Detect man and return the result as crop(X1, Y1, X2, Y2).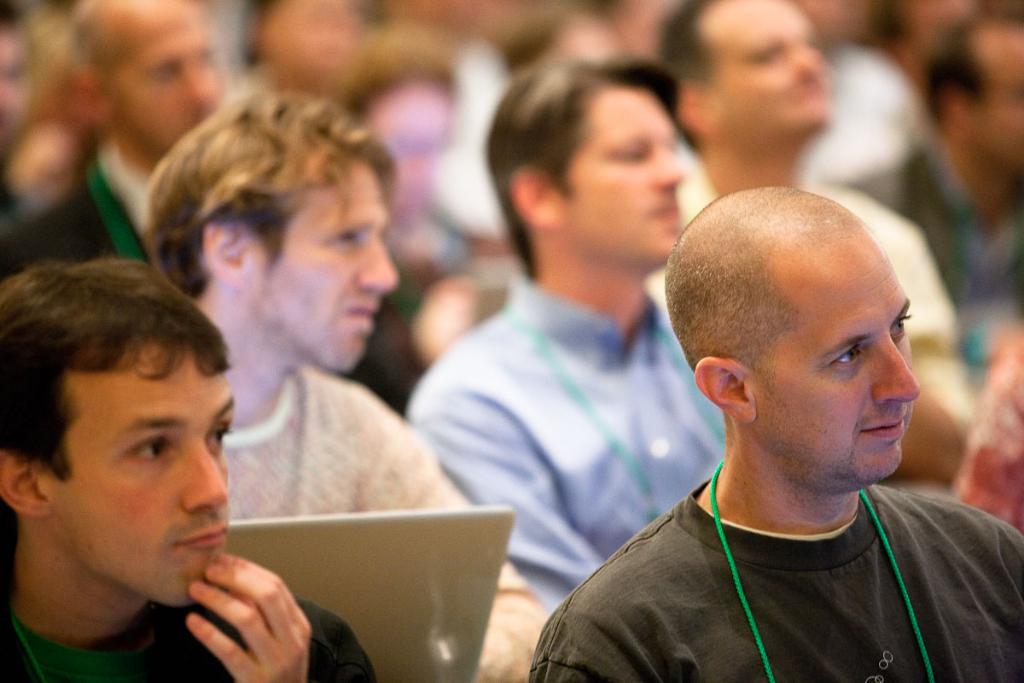
crop(919, 9, 1023, 382).
